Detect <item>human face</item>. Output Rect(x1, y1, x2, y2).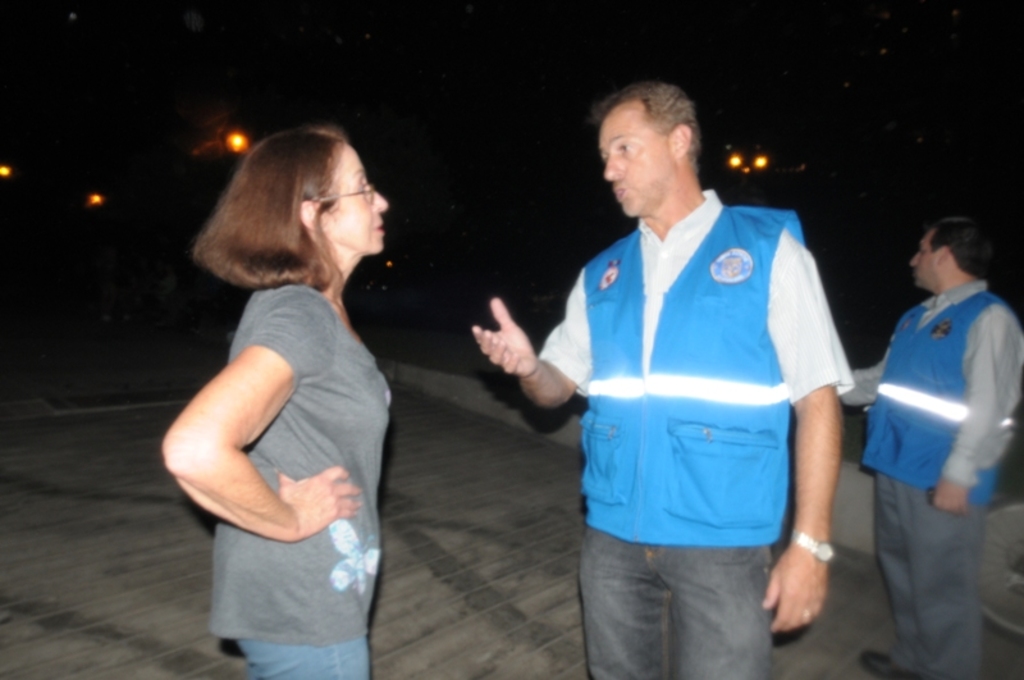
Rect(608, 104, 680, 218).
